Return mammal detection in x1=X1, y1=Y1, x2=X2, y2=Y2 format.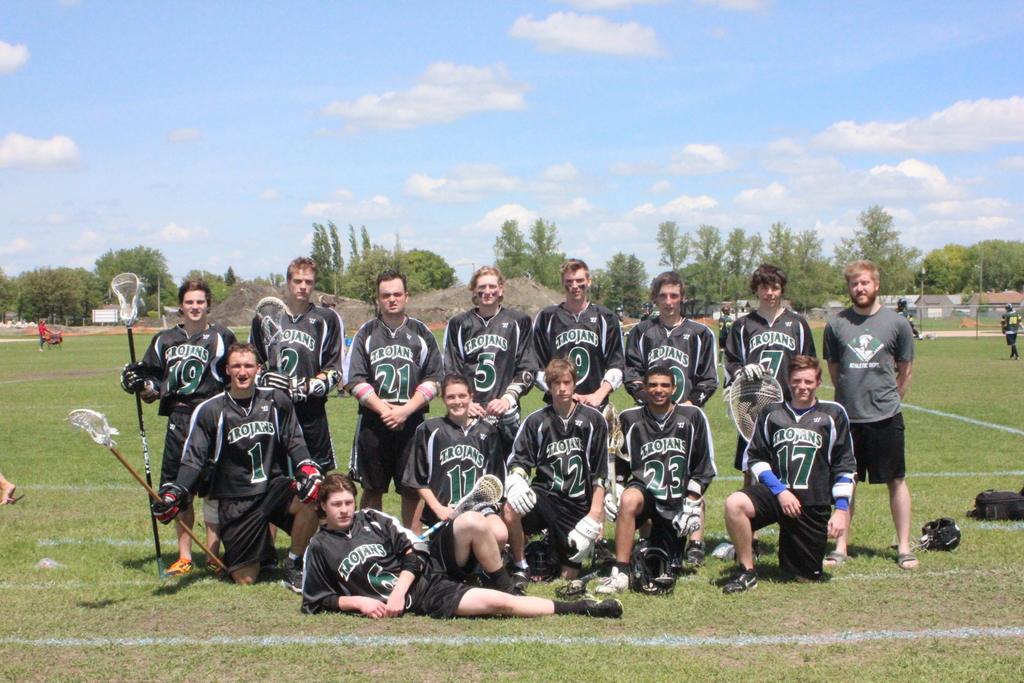
x1=726, y1=350, x2=862, y2=595.
